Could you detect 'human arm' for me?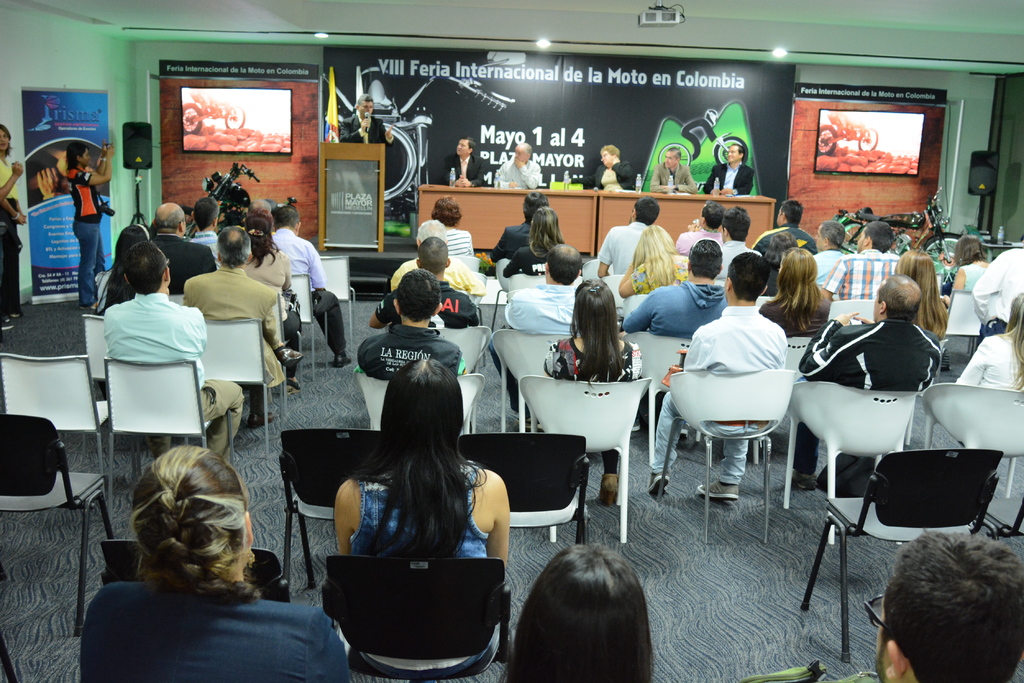
Detection result: [798,311,858,381].
